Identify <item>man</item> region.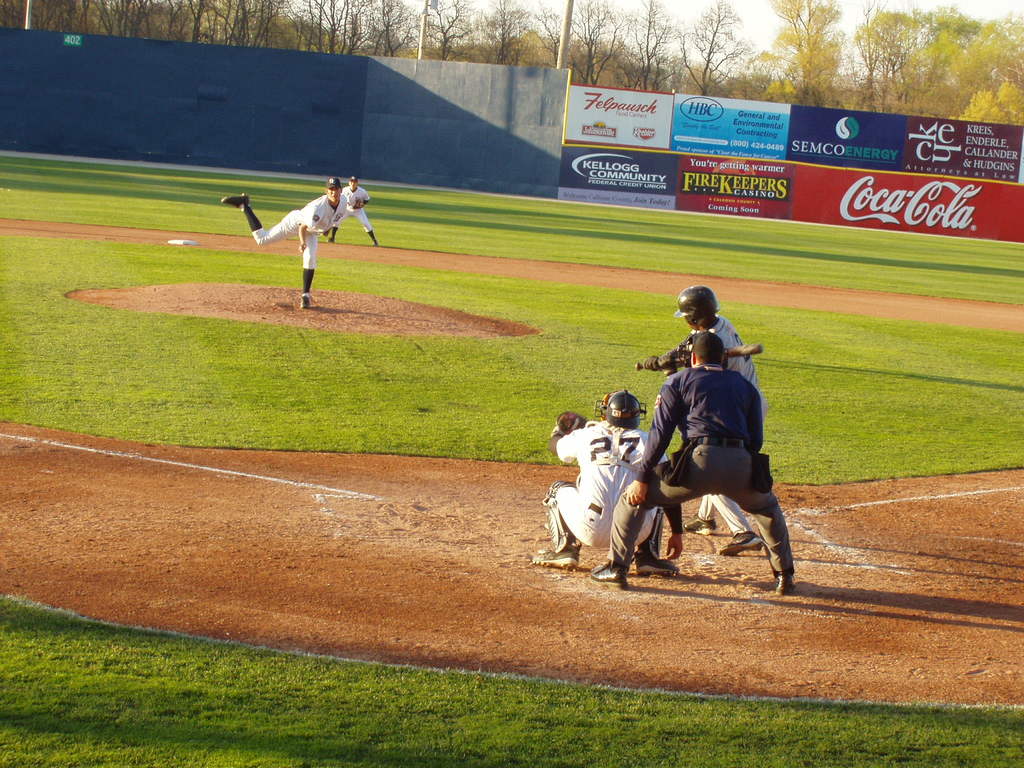
Region: region(323, 179, 382, 251).
